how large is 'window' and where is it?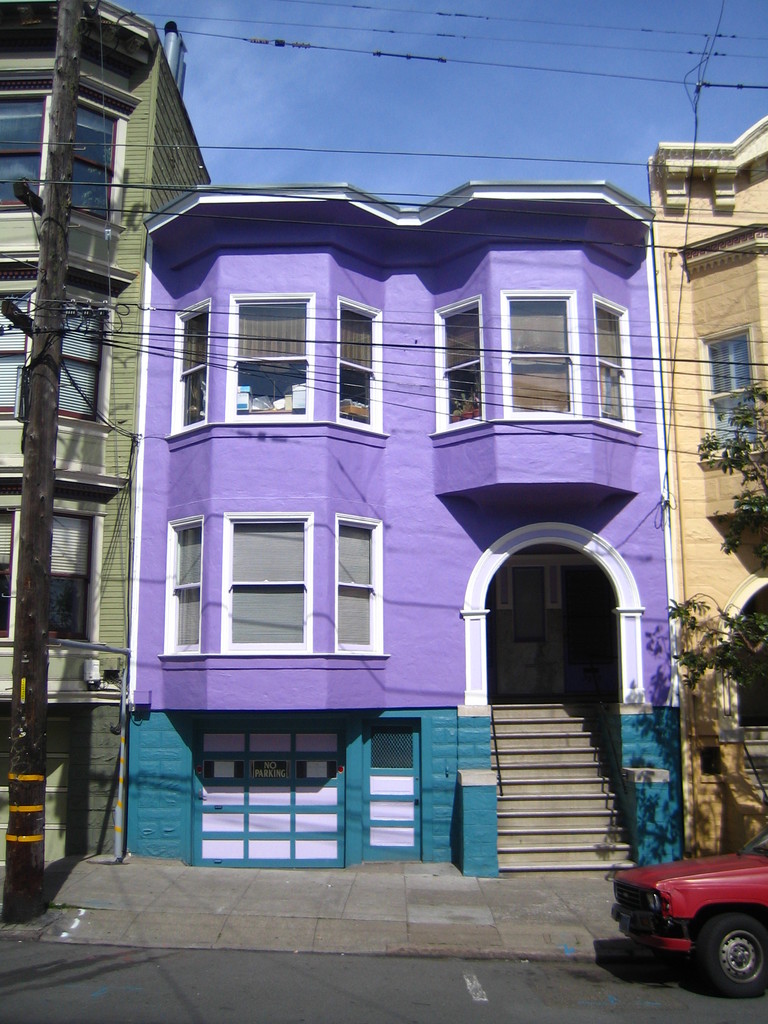
Bounding box: left=0, top=95, right=45, bottom=209.
